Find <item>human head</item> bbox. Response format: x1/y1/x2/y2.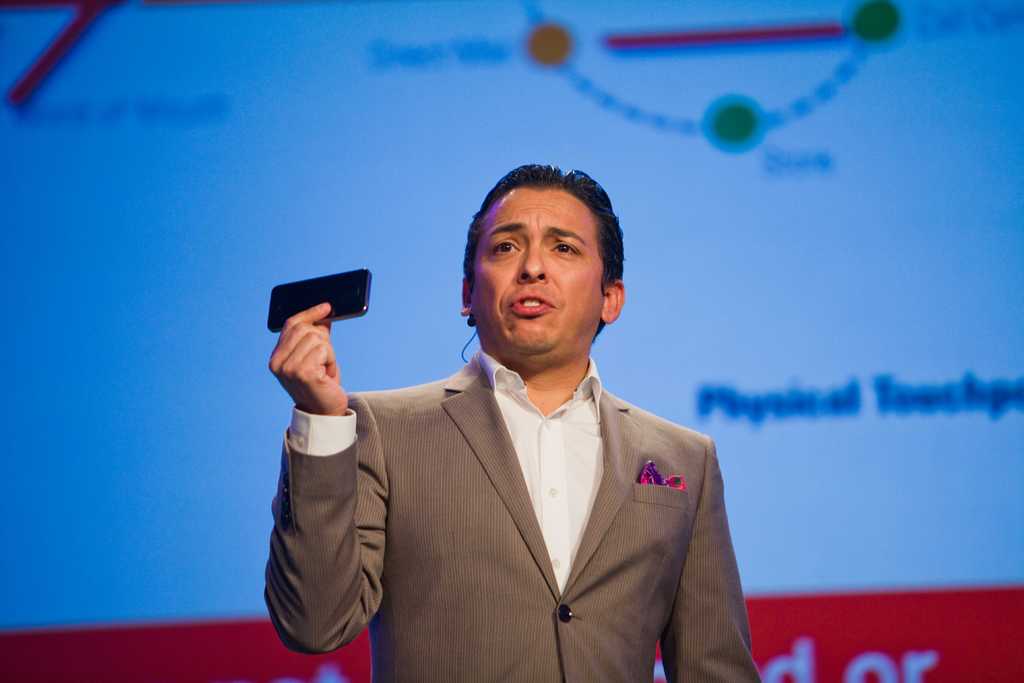
455/164/625/360.
